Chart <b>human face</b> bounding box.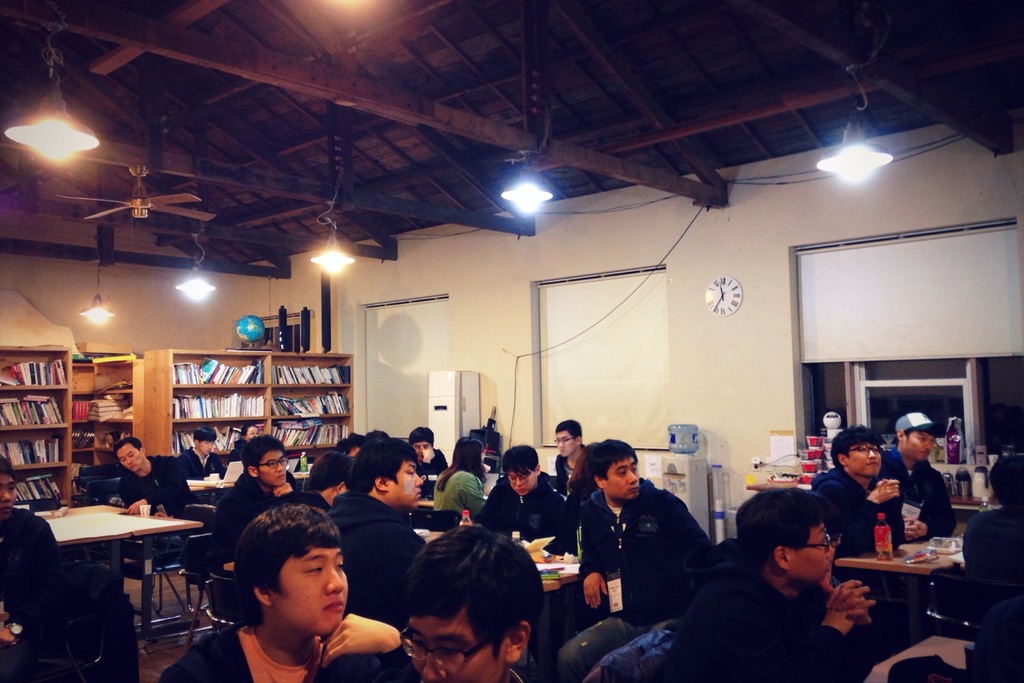
Charted: <region>846, 440, 880, 478</region>.
